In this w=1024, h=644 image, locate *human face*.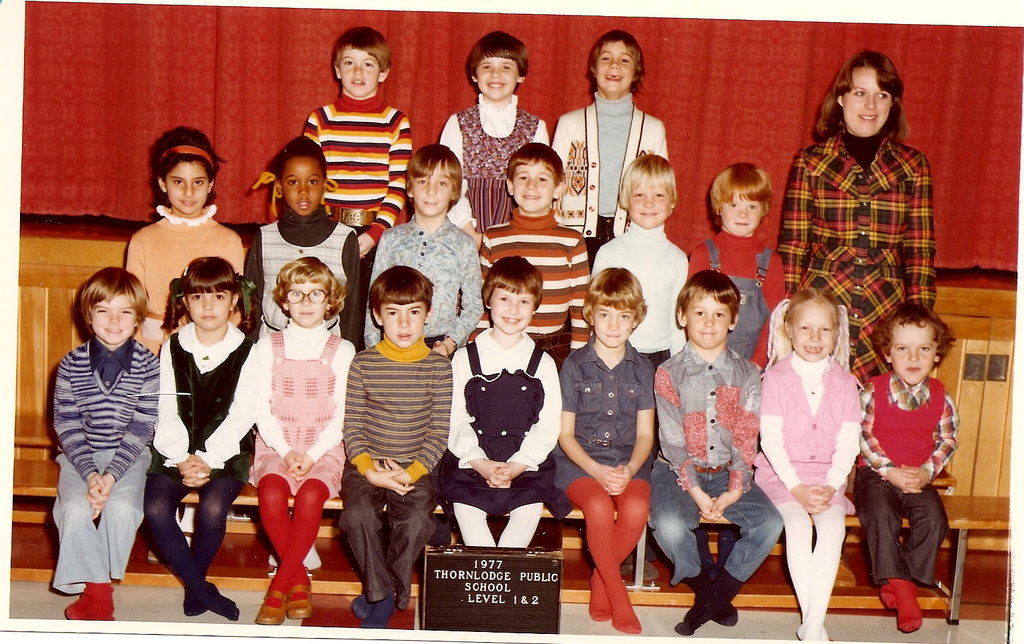
Bounding box: 588/301/638/349.
